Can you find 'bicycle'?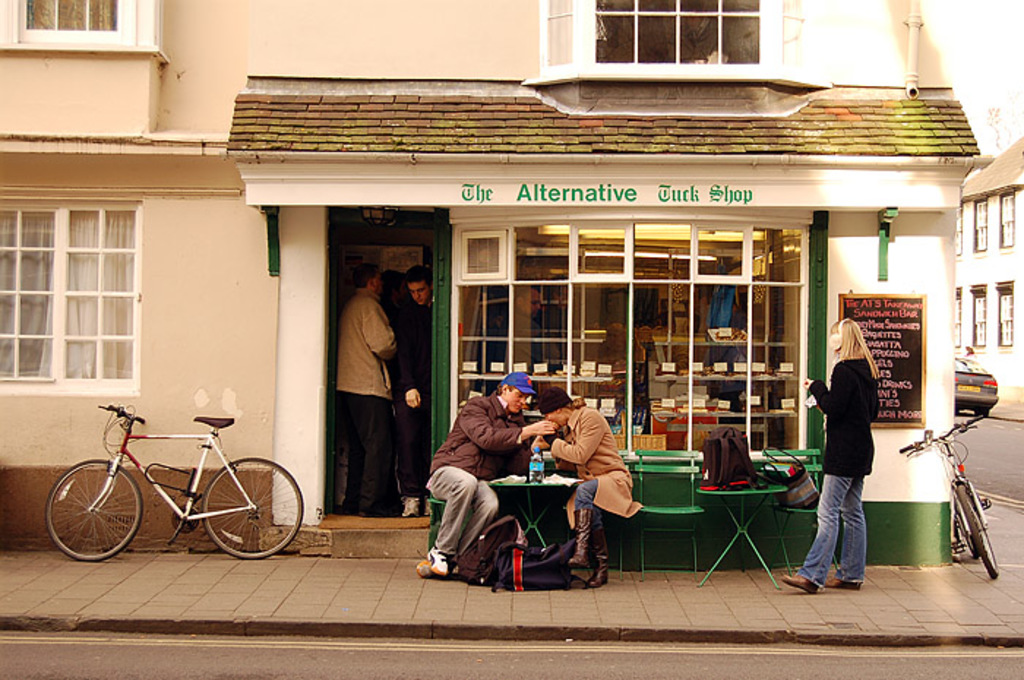
Yes, bounding box: {"x1": 38, "y1": 395, "x2": 317, "y2": 557}.
